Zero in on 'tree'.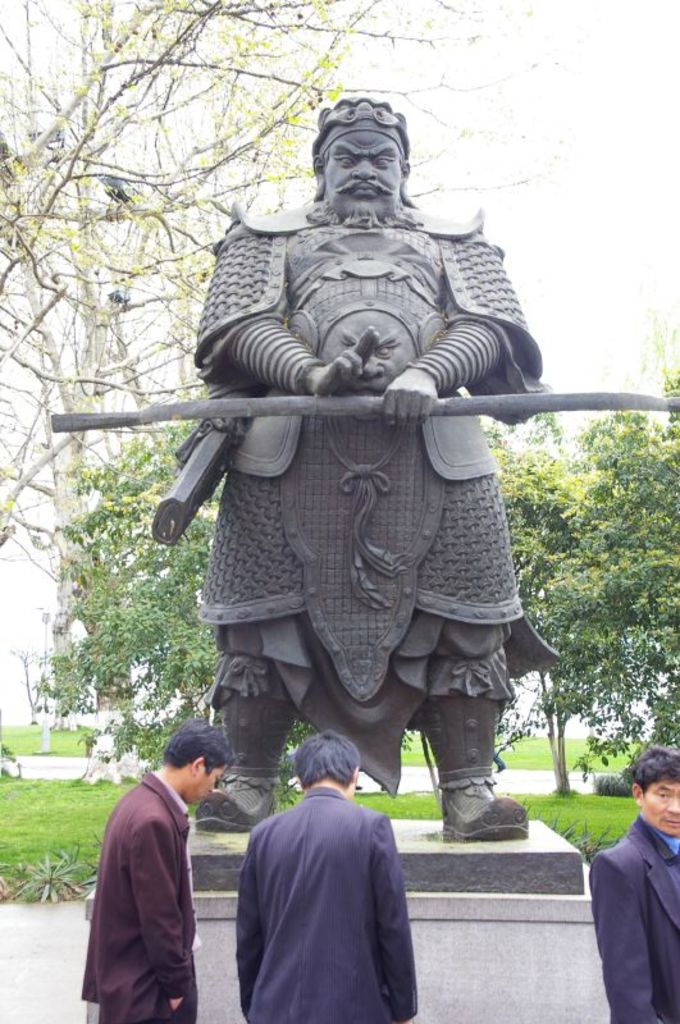
Zeroed in: <box>0,0,482,556</box>.
